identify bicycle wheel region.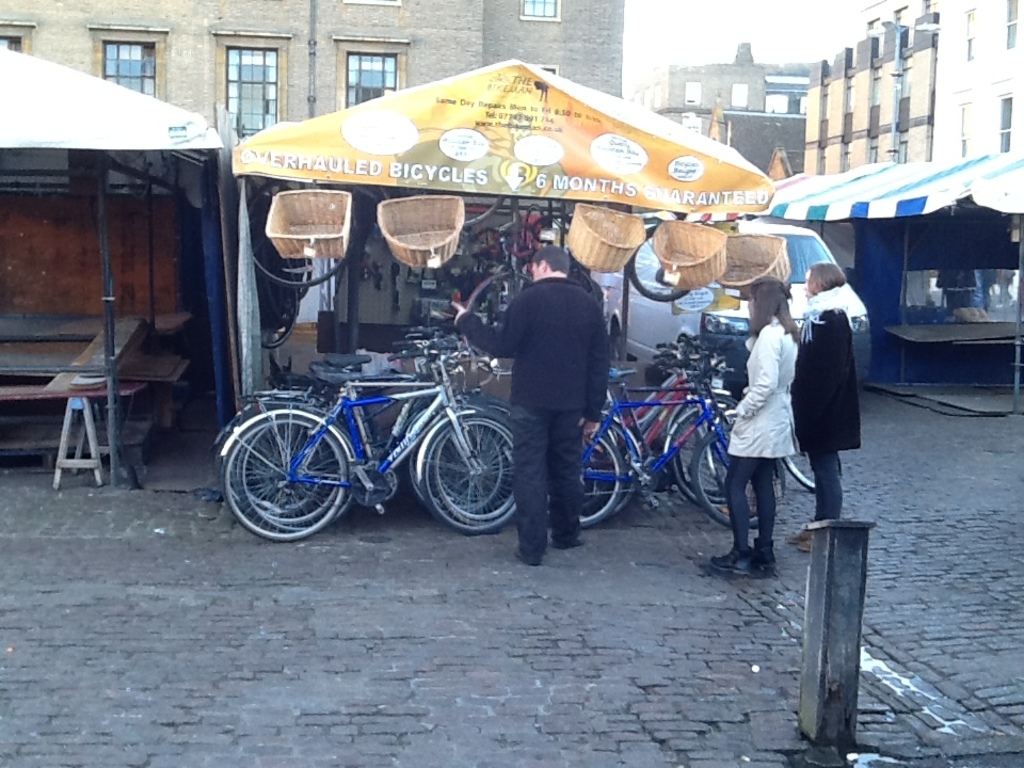
Region: detection(465, 270, 534, 369).
